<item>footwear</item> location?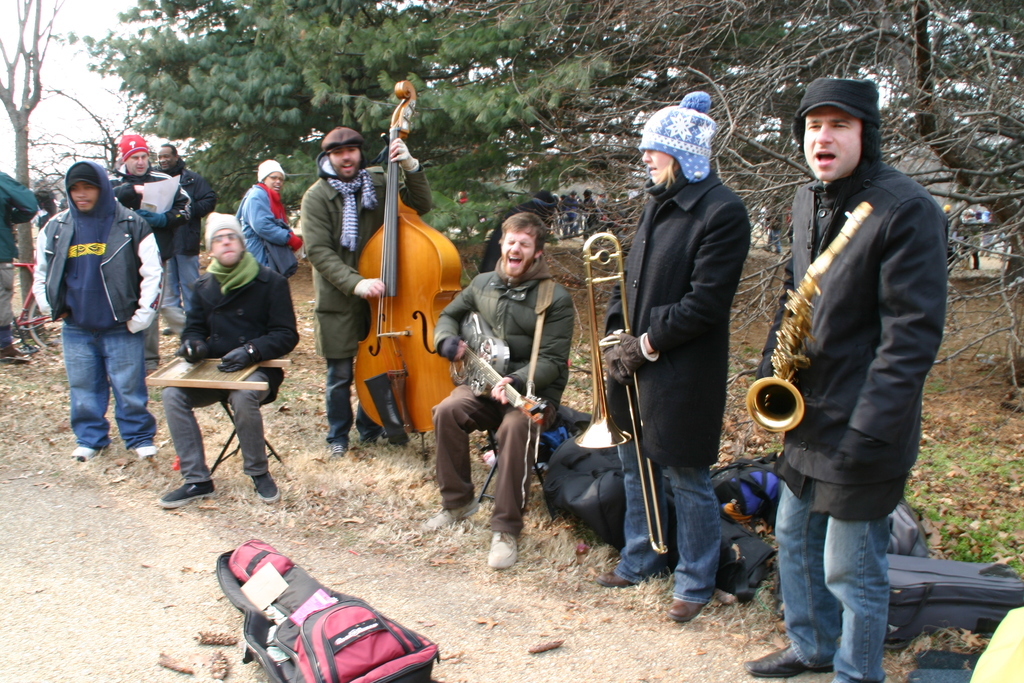
box(598, 570, 635, 586)
